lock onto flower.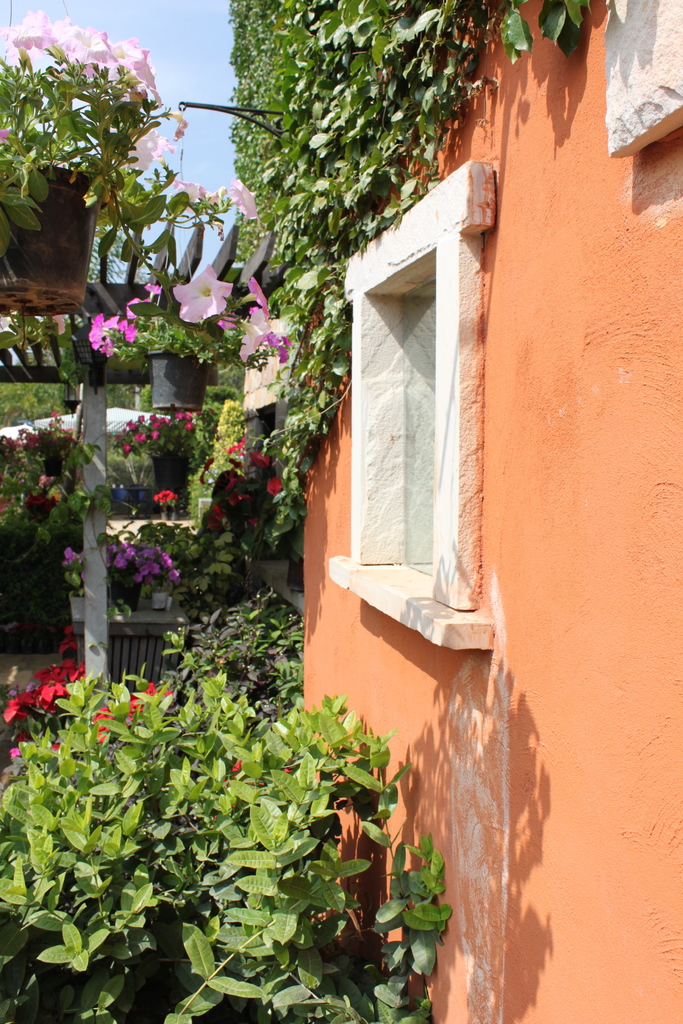
Locked: bbox(246, 314, 299, 356).
